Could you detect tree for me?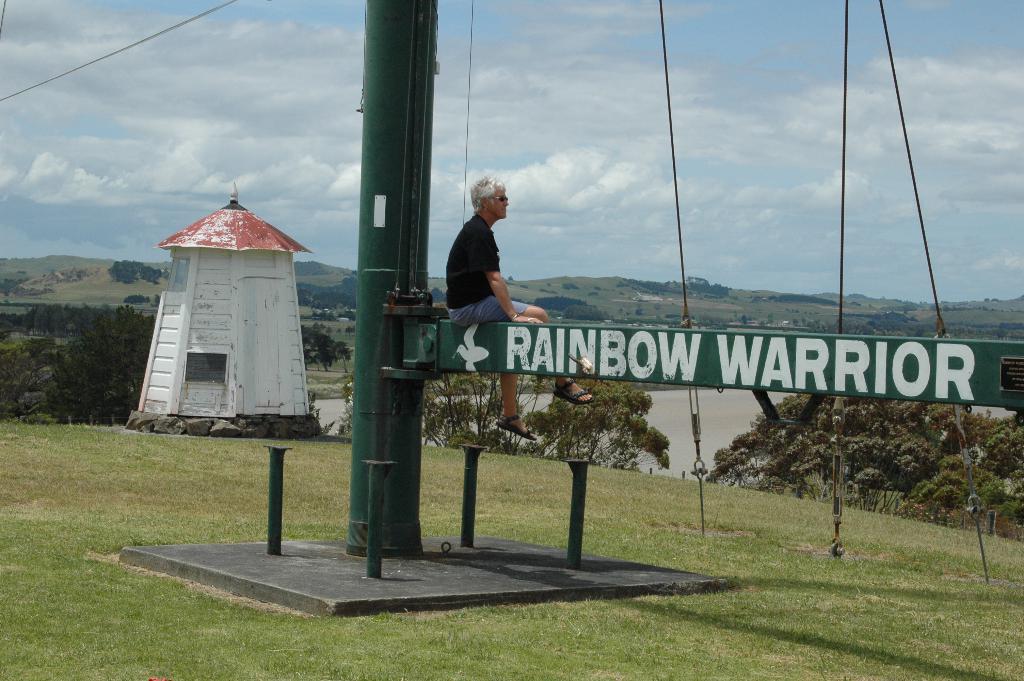
Detection result: <region>300, 323, 353, 377</region>.
